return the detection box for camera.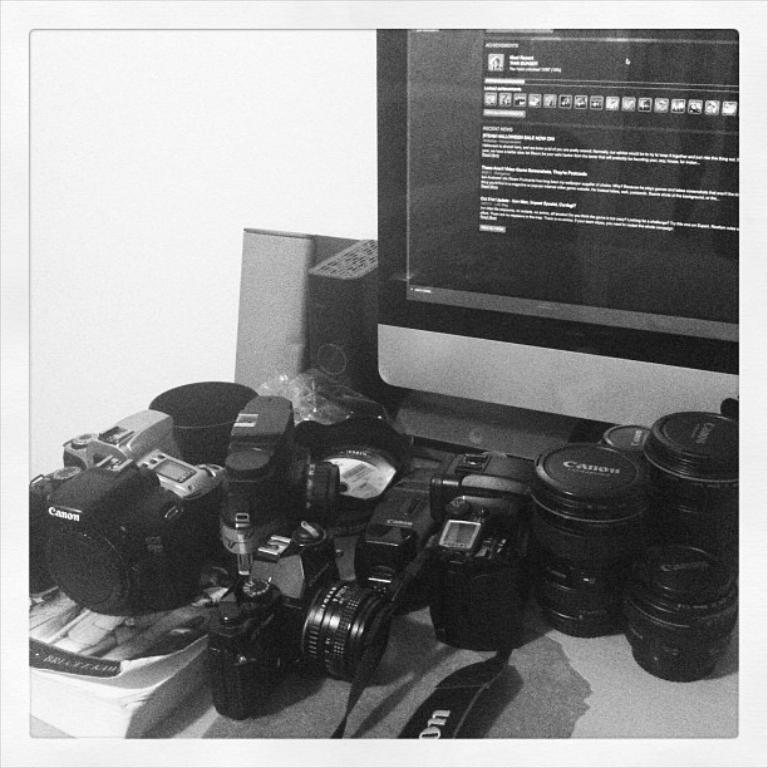
locate(60, 409, 226, 543).
